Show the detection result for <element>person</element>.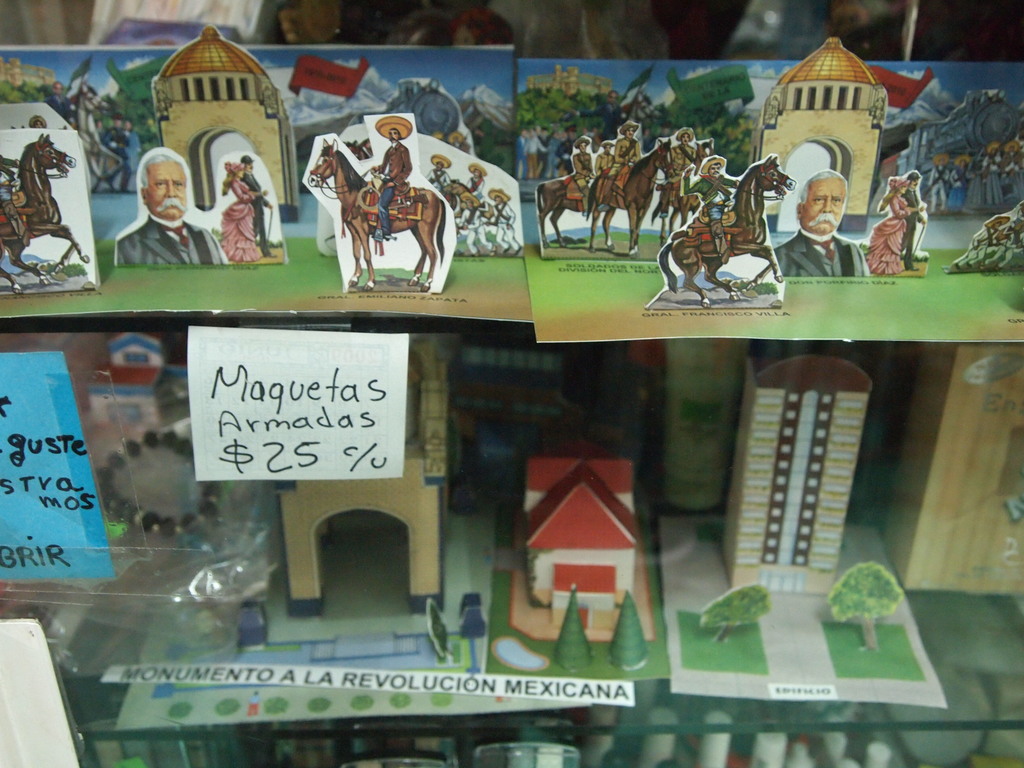
40,81,83,127.
